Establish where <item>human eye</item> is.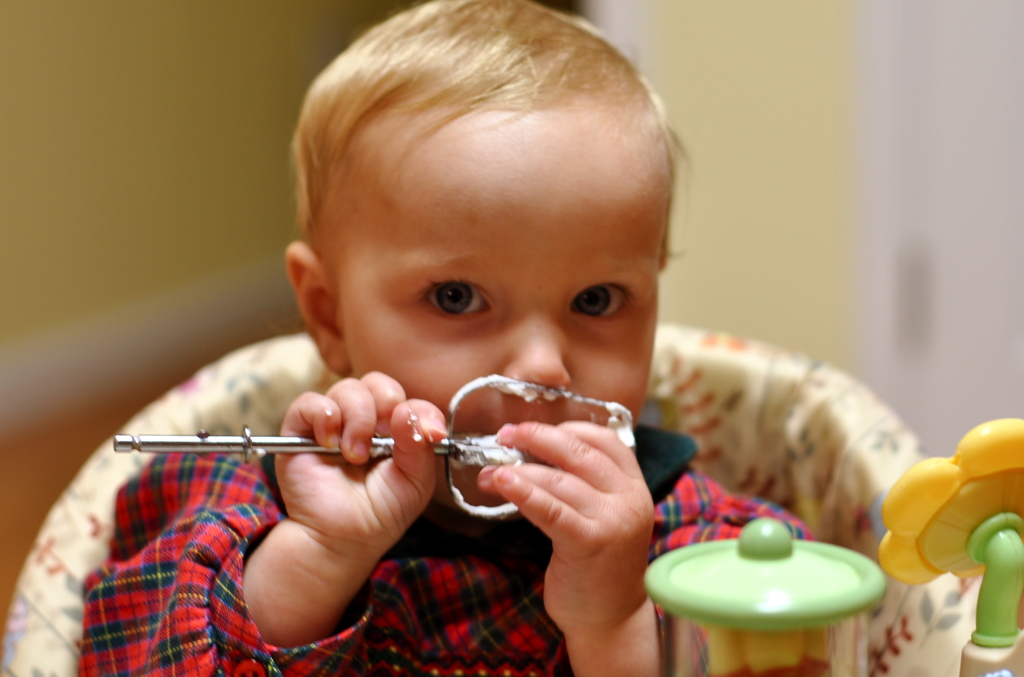
Established at bbox=[413, 270, 496, 320].
